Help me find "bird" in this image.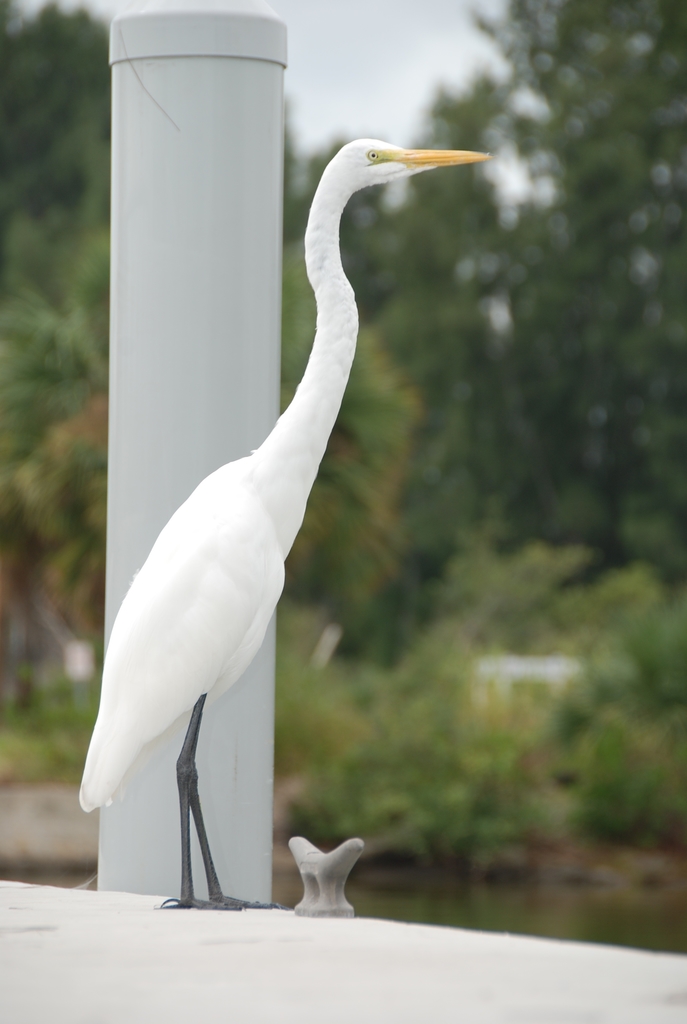
Found it: BBox(70, 134, 494, 923).
